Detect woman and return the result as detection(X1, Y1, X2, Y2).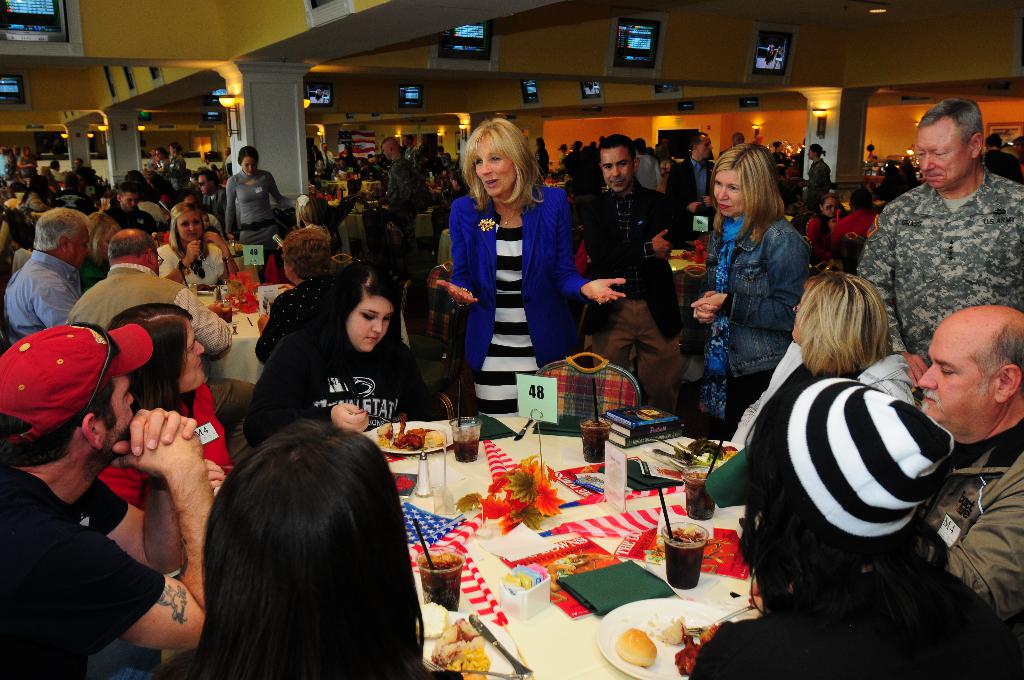
detection(442, 119, 629, 421).
